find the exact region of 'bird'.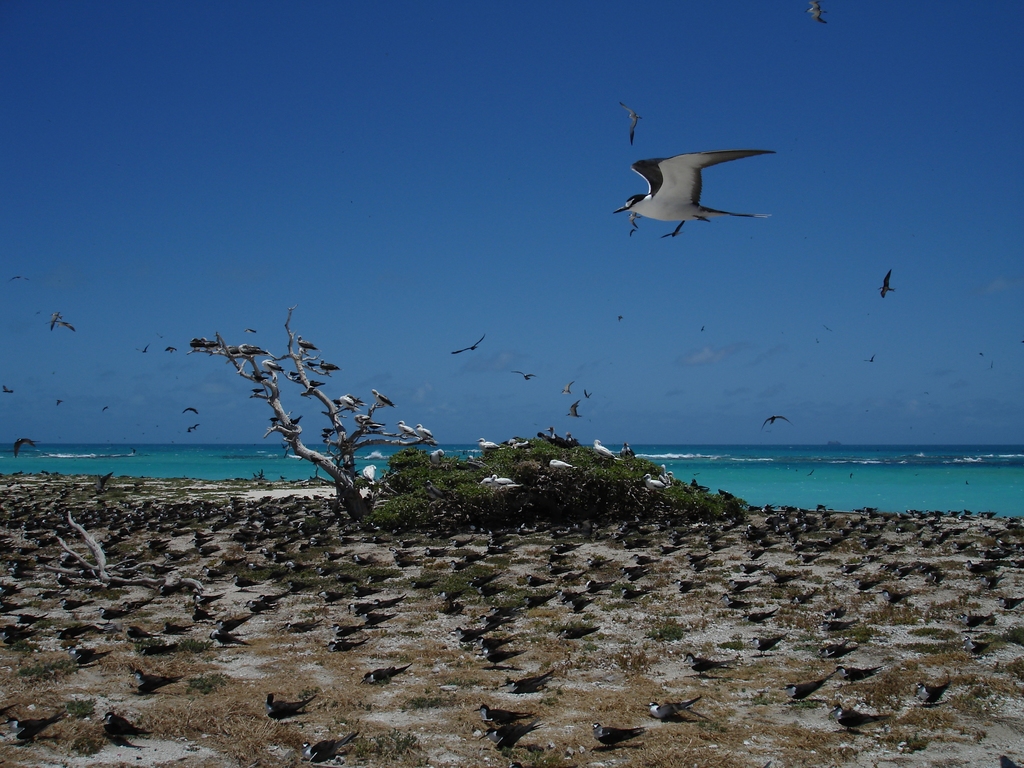
Exact region: Rect(164, 552, 191, 564).
